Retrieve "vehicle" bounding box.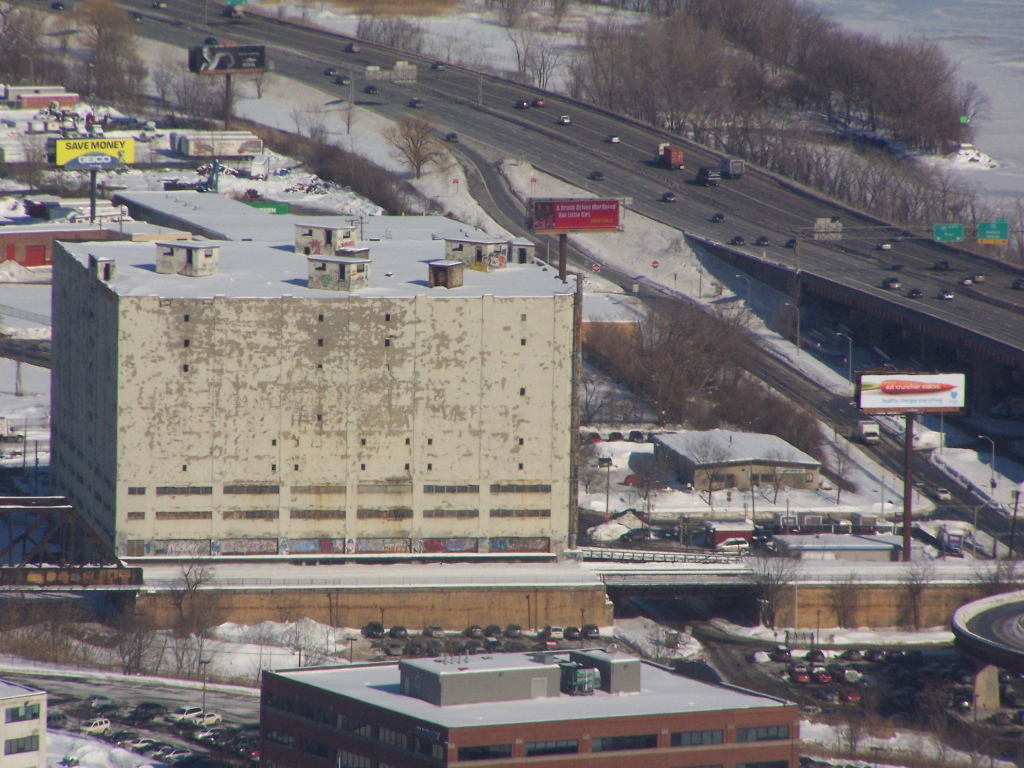
Bounding box: <region>727, 233, 745, 248</region>.
